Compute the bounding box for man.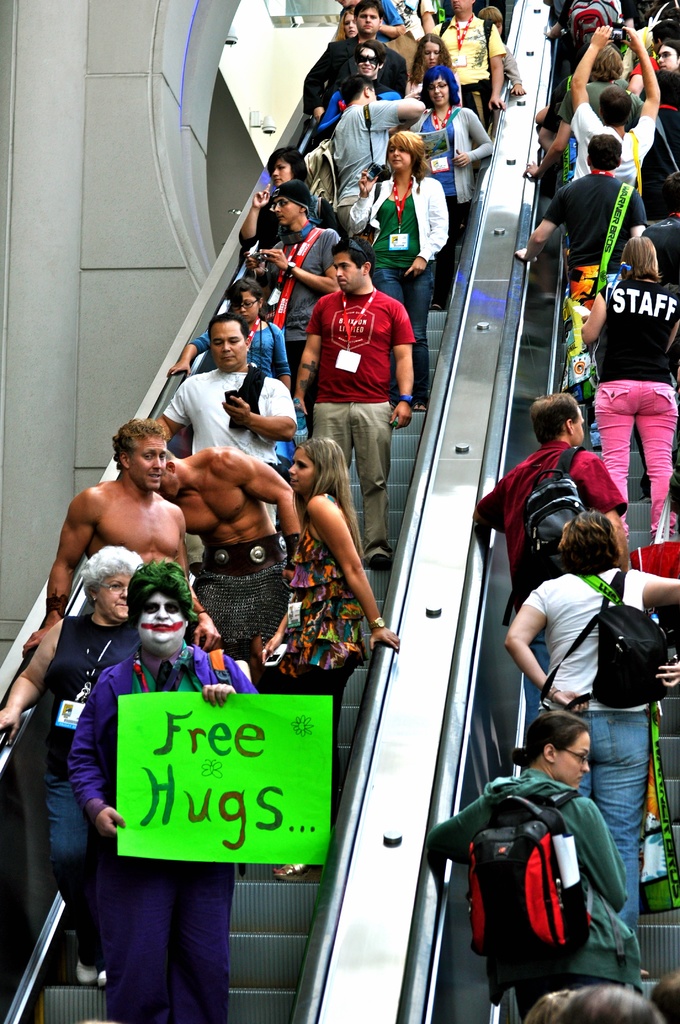
(321, 78, 421, 258).
